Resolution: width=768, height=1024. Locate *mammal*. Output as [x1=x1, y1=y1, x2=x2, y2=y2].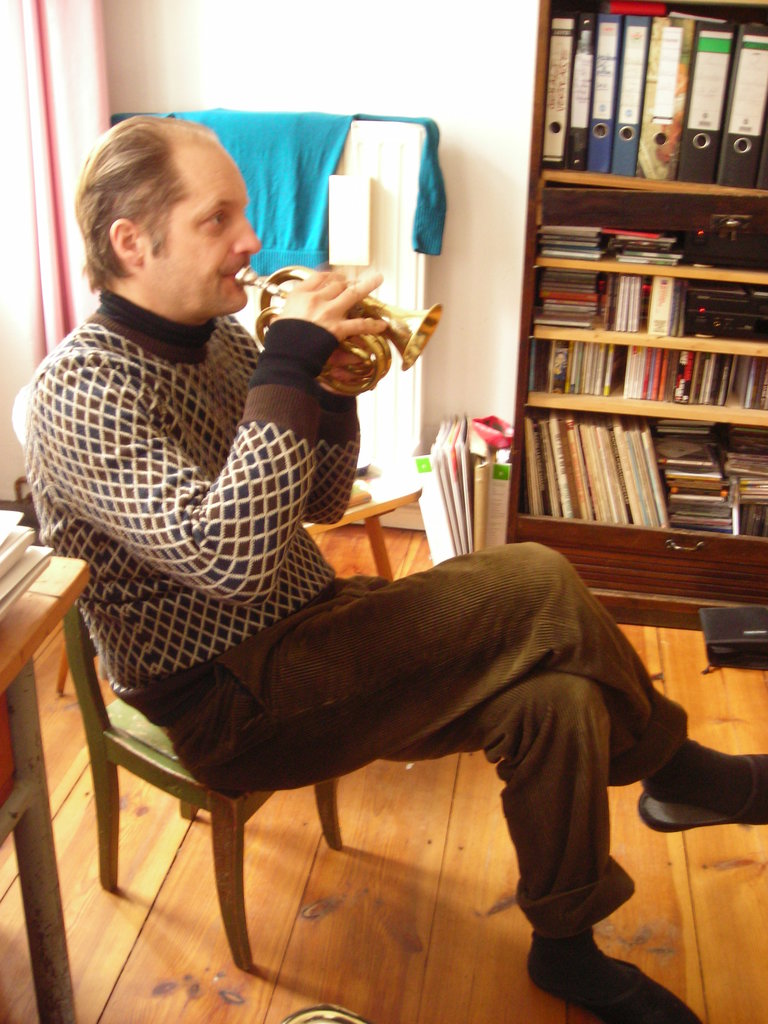
[x1=19, y1=120, x2=767, y2=1023].
